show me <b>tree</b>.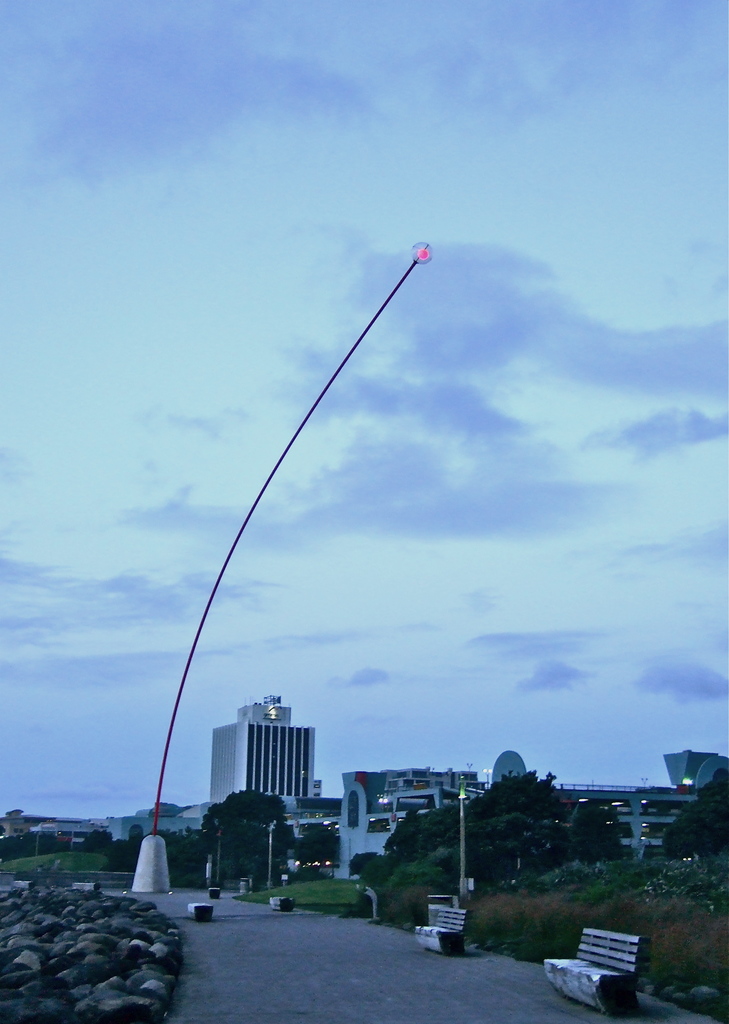
<b>tree</b> is here: [200,792,295,876].
